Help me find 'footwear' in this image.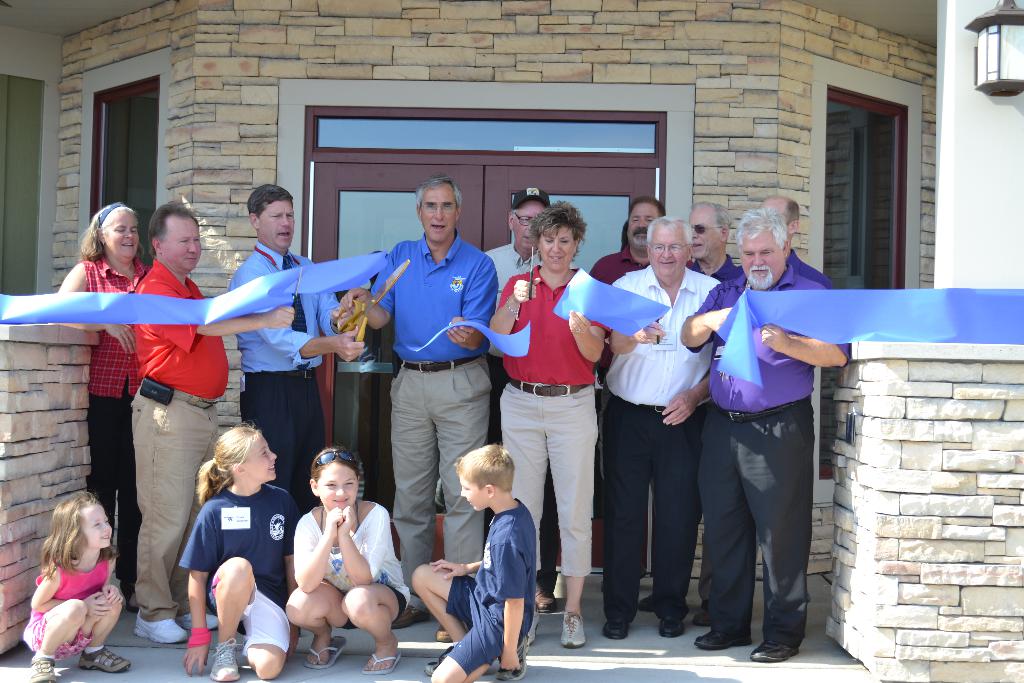
Found it: BBox(132, 611, 186, 646).
